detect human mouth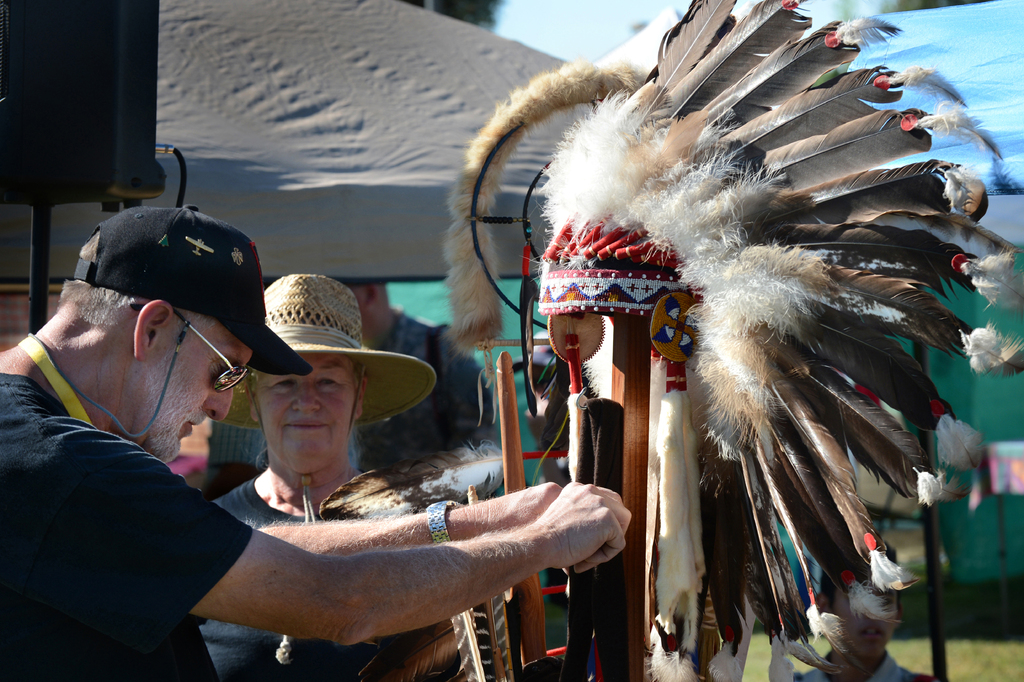
rect(284, 420, 324, 428)
